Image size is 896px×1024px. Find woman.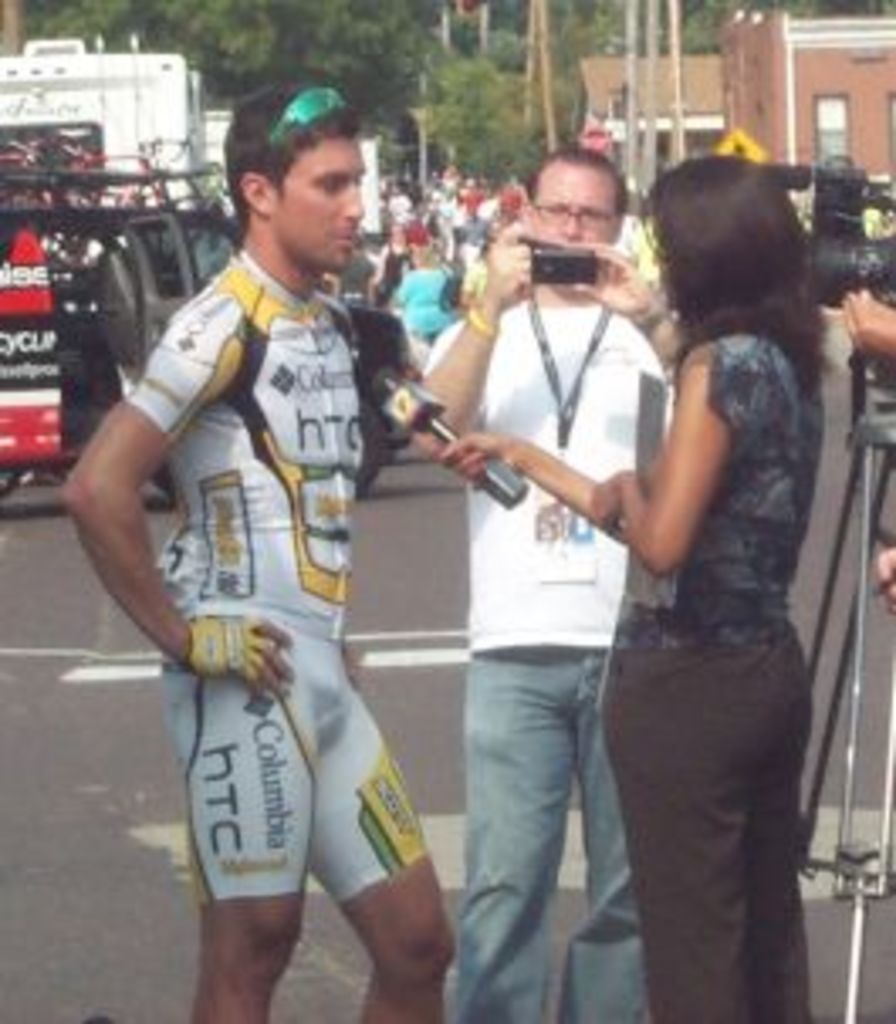
(left=544, top=95, right=849, bottom=1023).
